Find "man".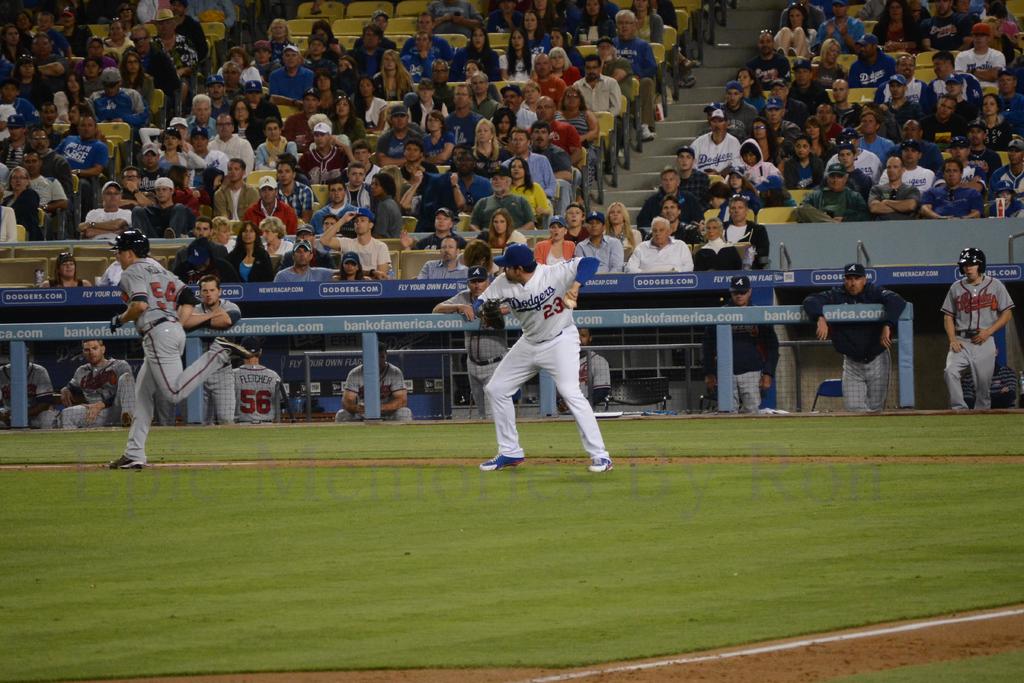
(858,117,908,165).
